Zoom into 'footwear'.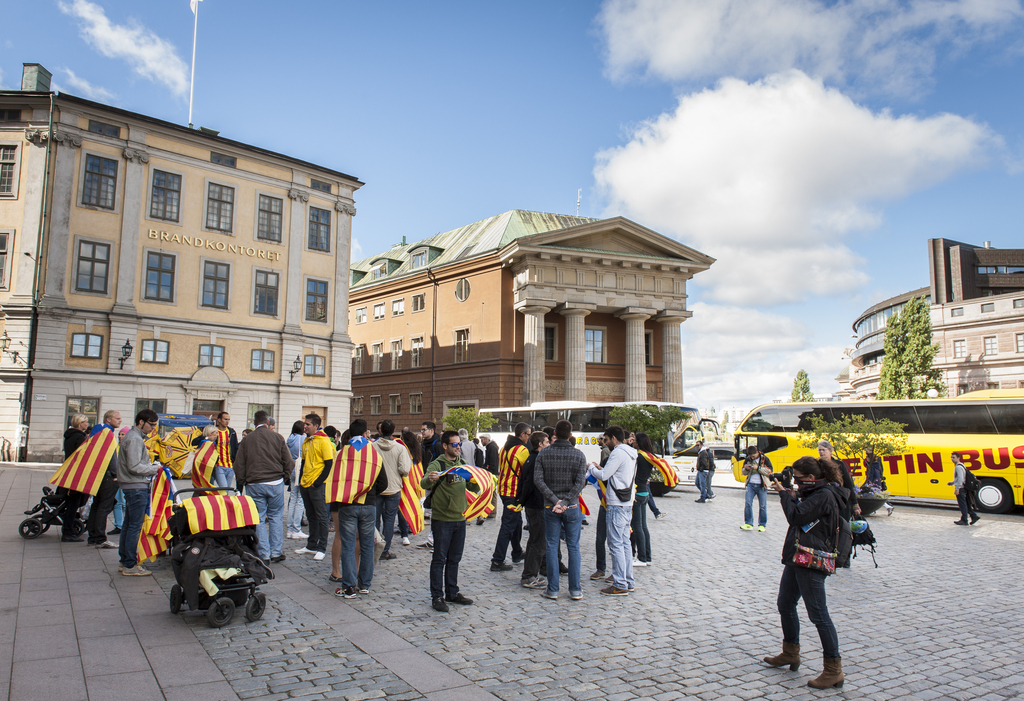
Zoom target: l=446, t=592, r=473, b=604.
